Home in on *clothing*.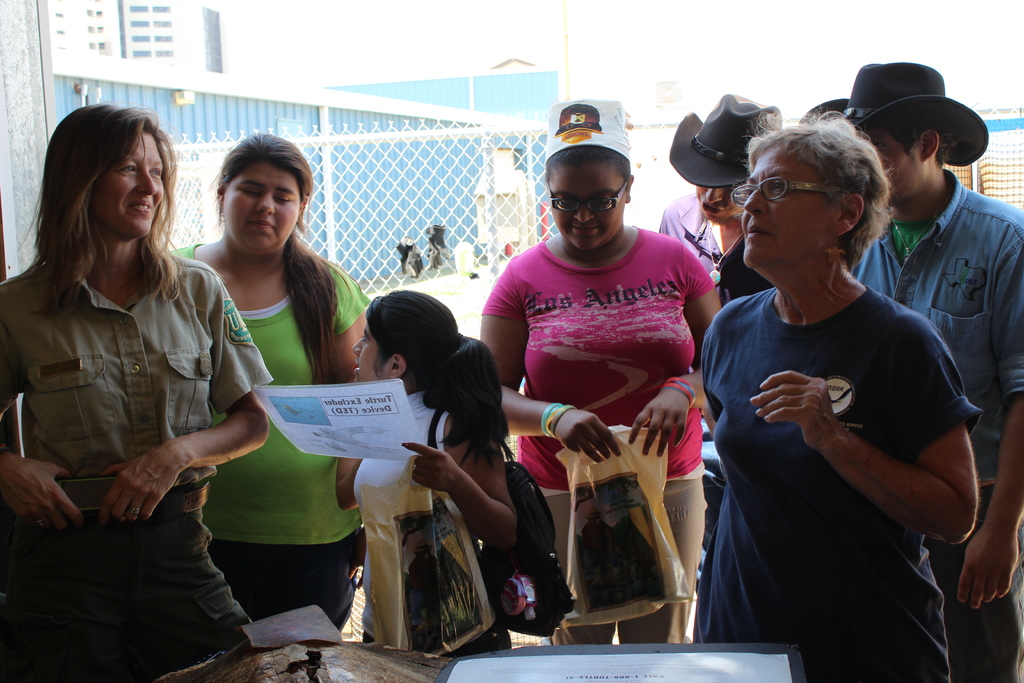
Homed in at left=664, top=190, right=725, bottom=274.
